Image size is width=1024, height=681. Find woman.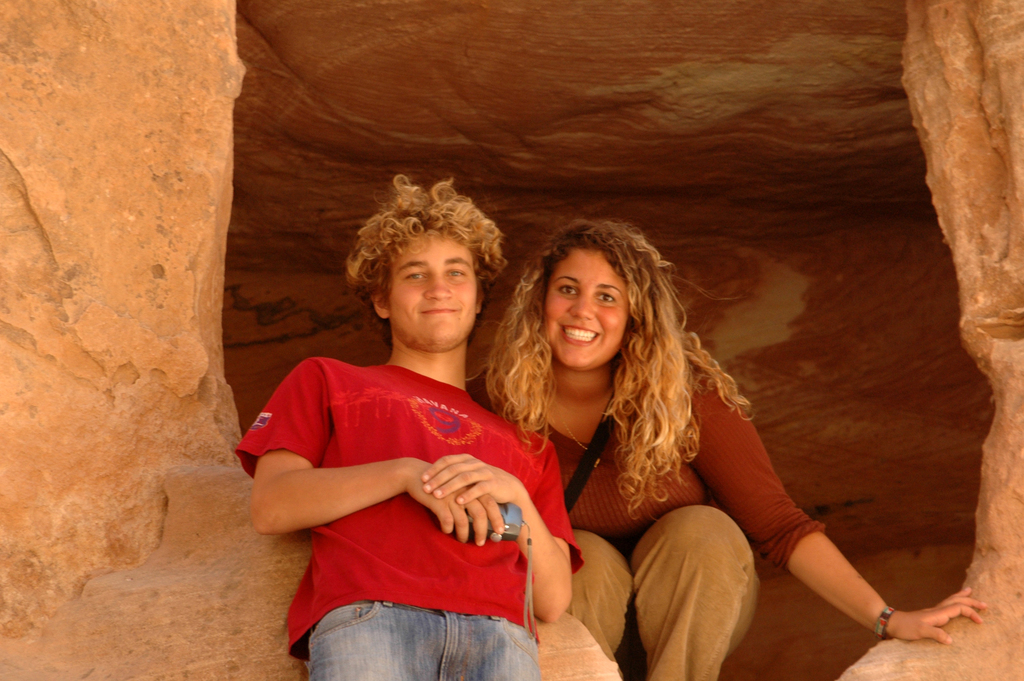
(461,208,886,666).
